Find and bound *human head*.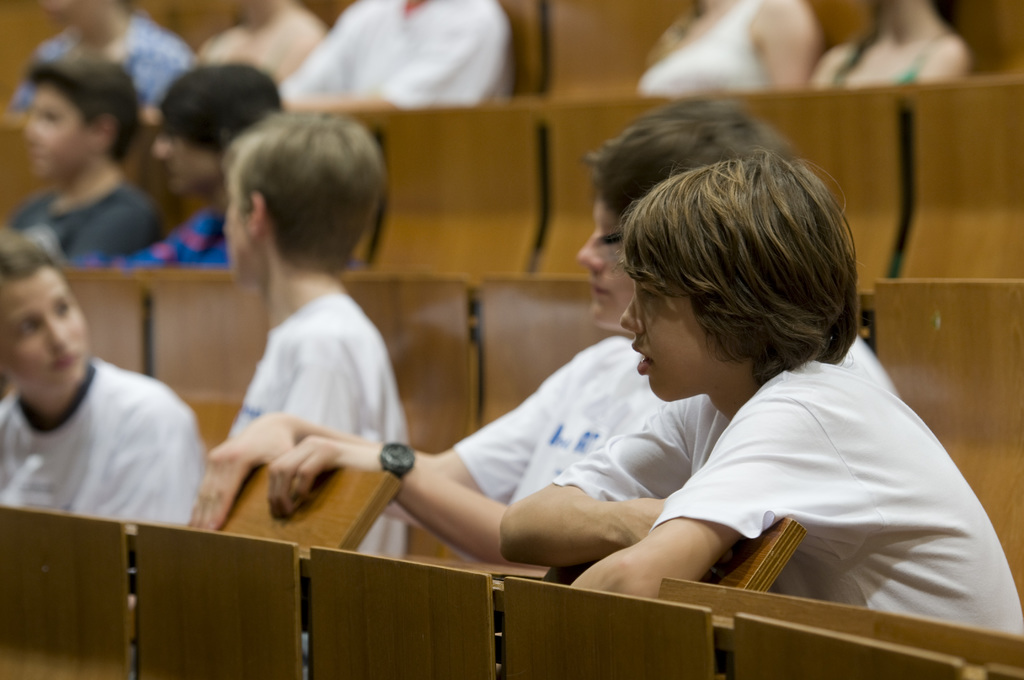
Bound: 221/108/385/284.
